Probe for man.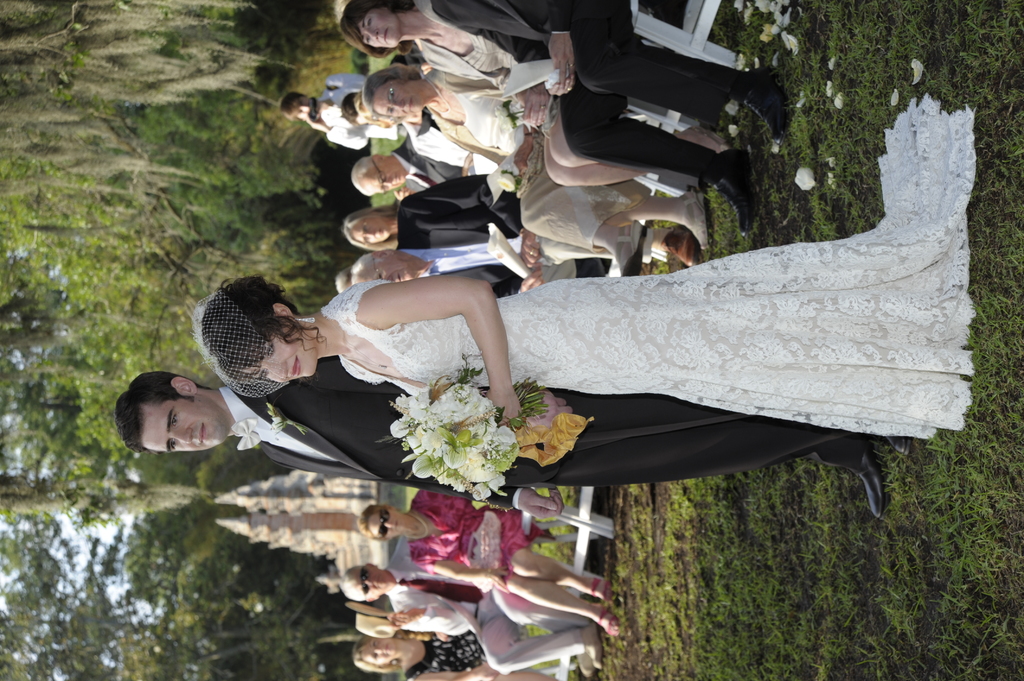
Probe result: select_region(349, 170, 696, 298).
